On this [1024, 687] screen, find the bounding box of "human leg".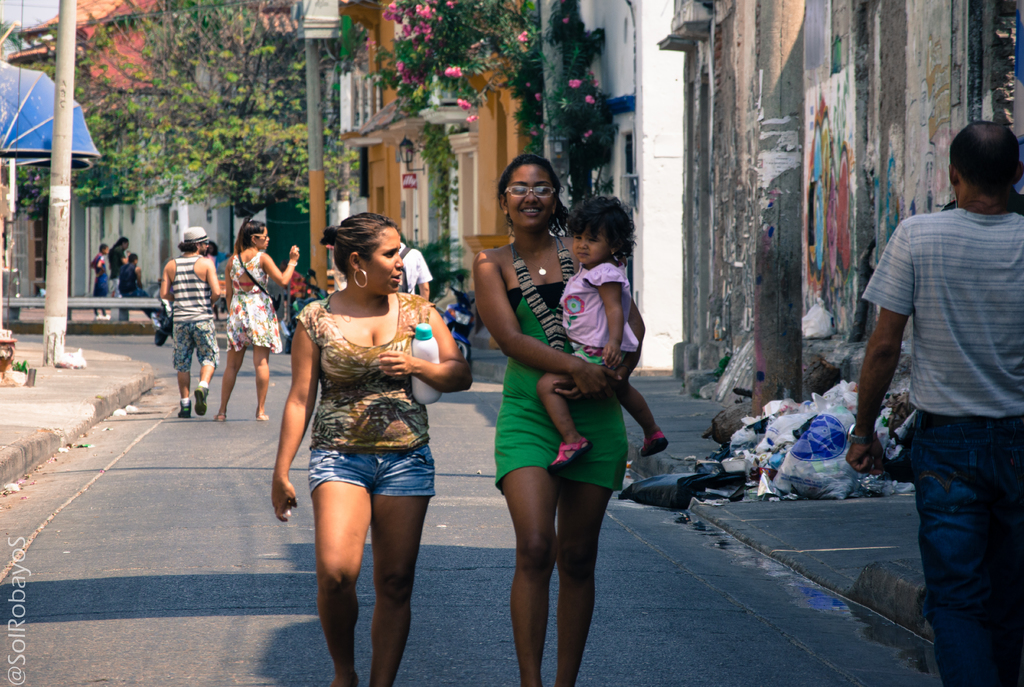
Bounding box: bbox=(489, 417, 556, 686).
